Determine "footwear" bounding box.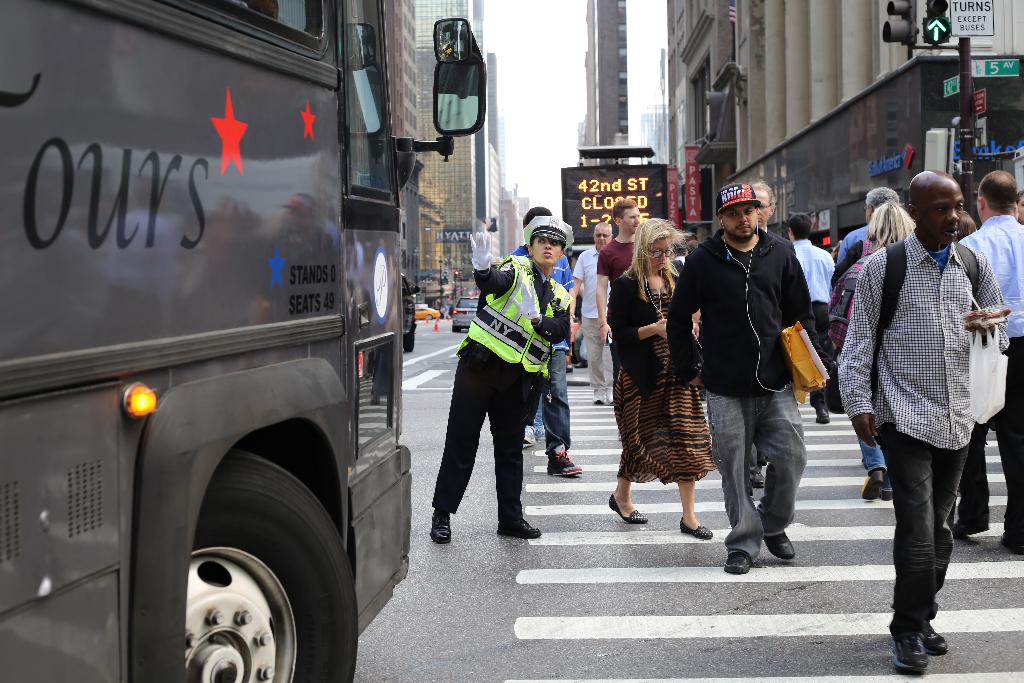
Determined: bbox(521, 424, 536, 442).
